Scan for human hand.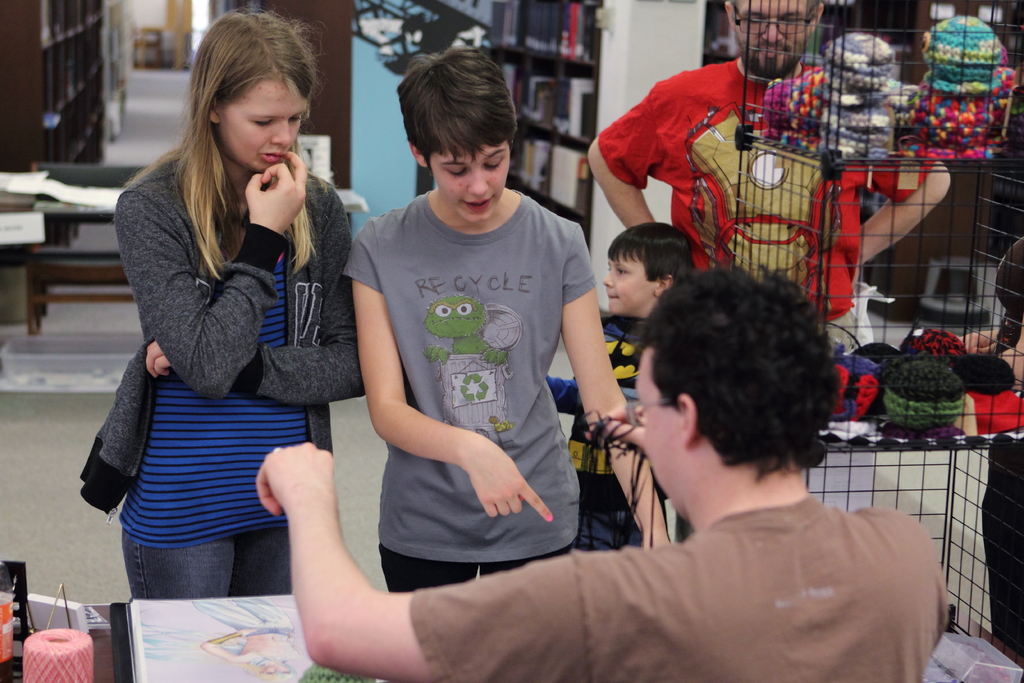
Scan result: bbox=(244, 455, 322, 538).
